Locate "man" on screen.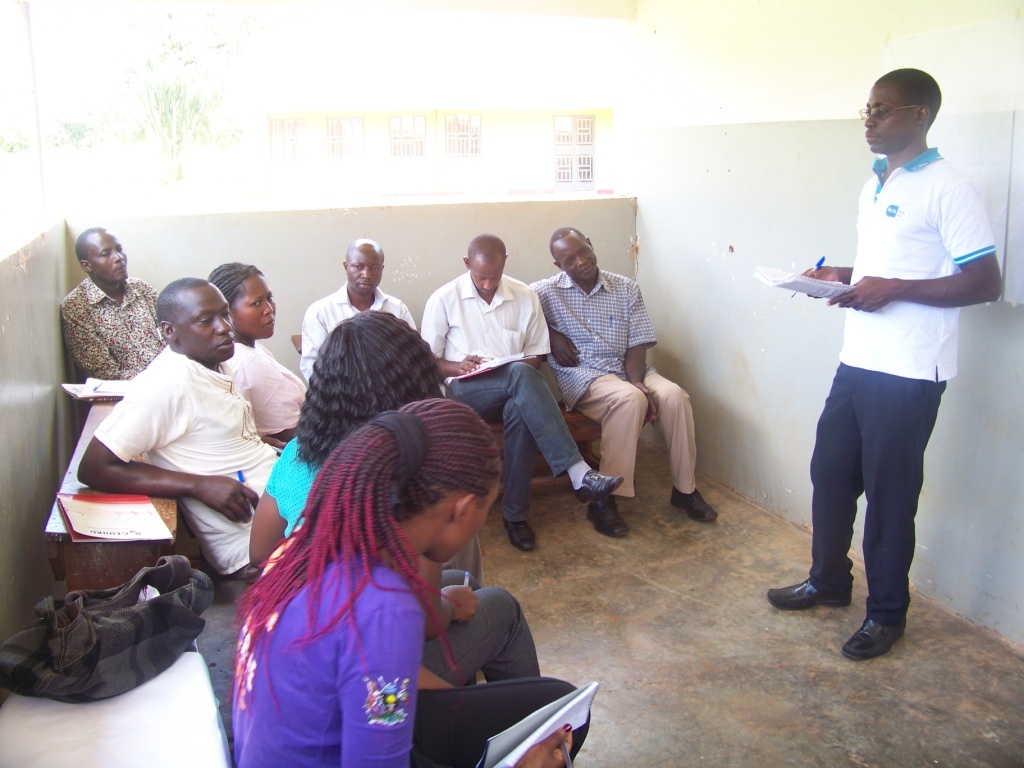
On screen at (left=77, top=277, right=484, bottom=588).
